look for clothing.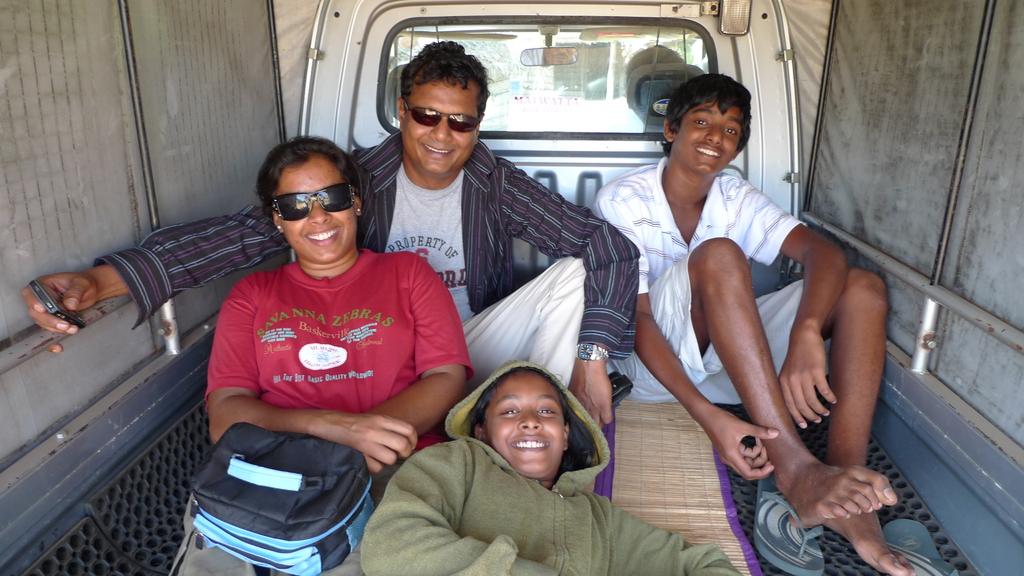
Found: Rect(595, 161, 802, 408).
